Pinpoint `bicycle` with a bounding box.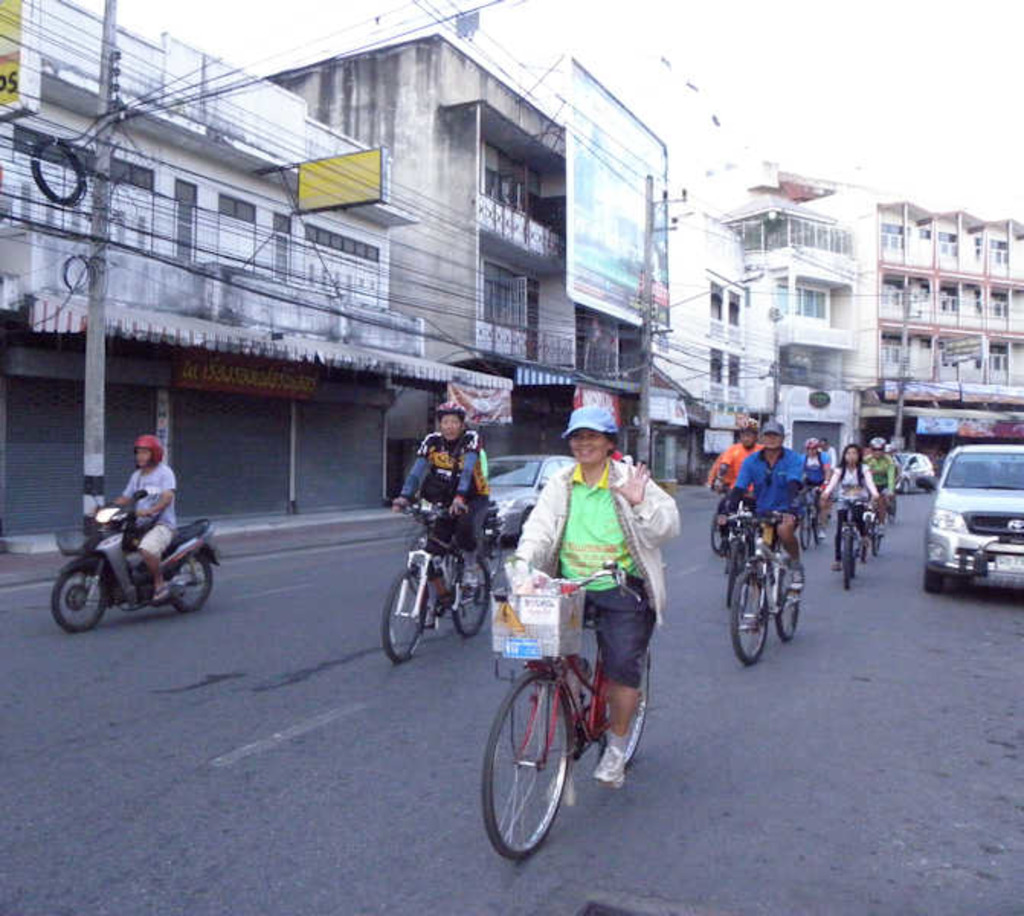
bbox(710, 487, 765, 611).
